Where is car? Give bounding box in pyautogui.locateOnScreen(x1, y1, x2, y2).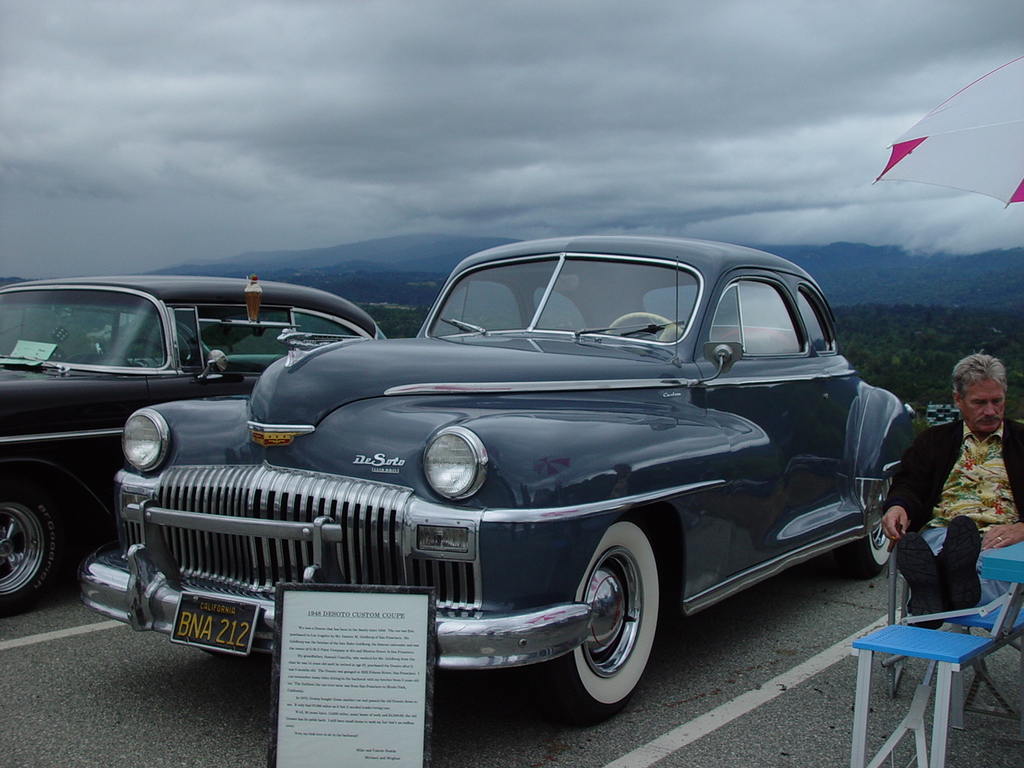
pyautogui.locateOnScreen(91, 240, 927, 725).
